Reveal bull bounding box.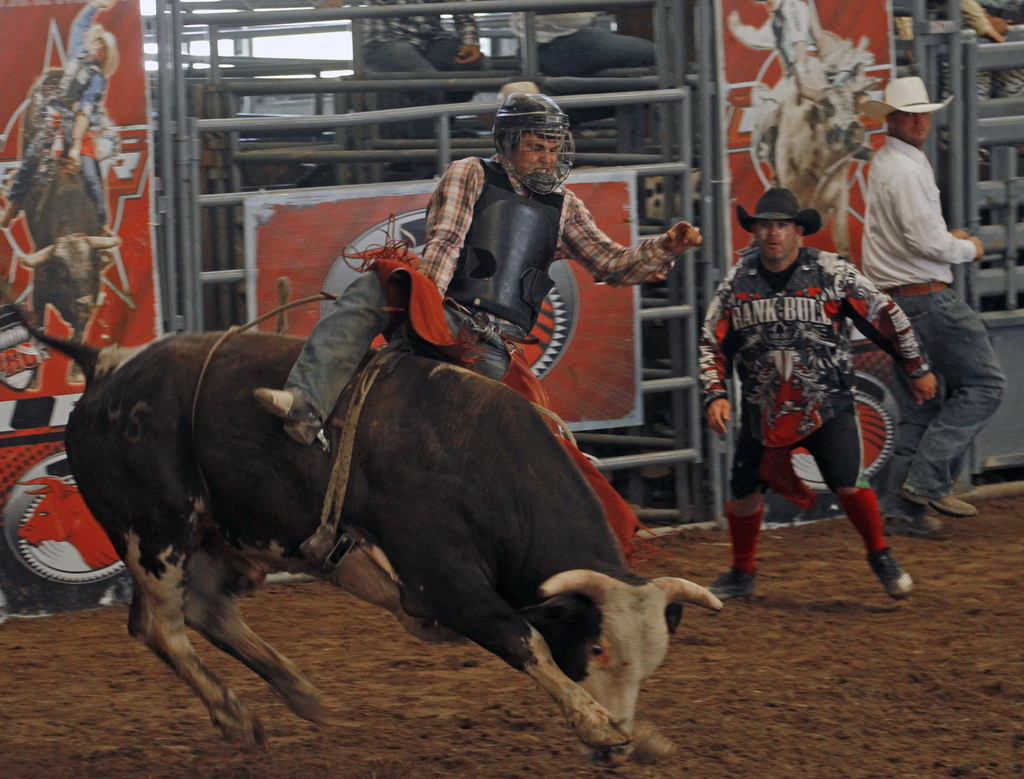
Revealed: <box>0,62,122,391</box>.
